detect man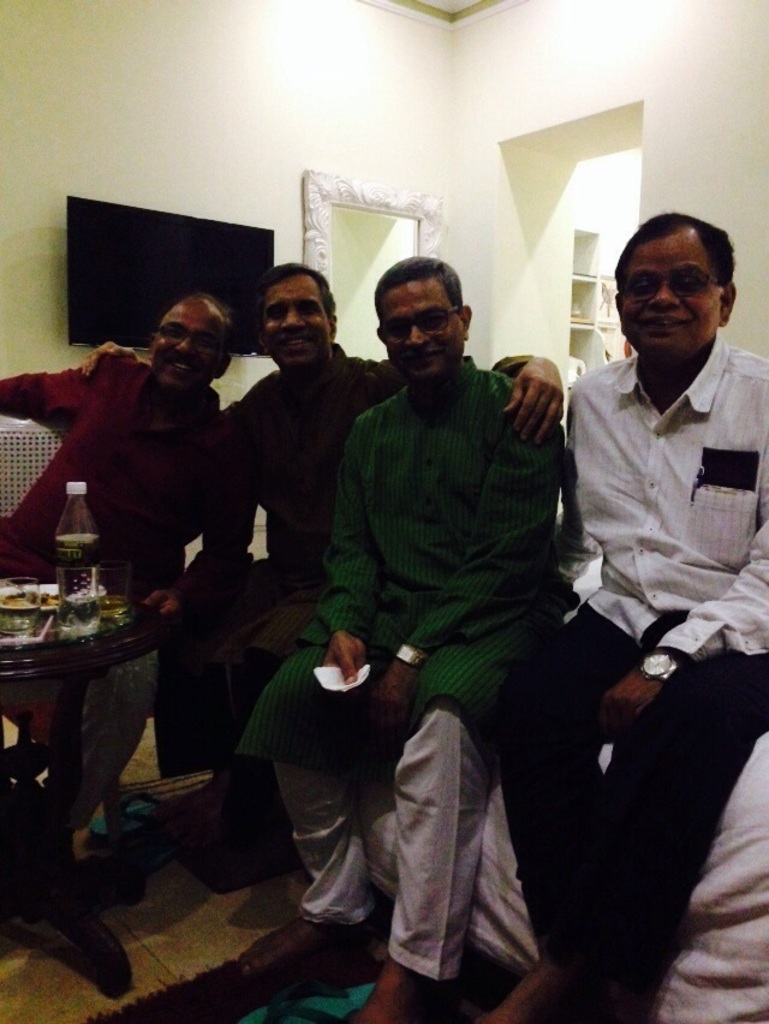
<bbox>0, 286, 257, 779</bbox>
